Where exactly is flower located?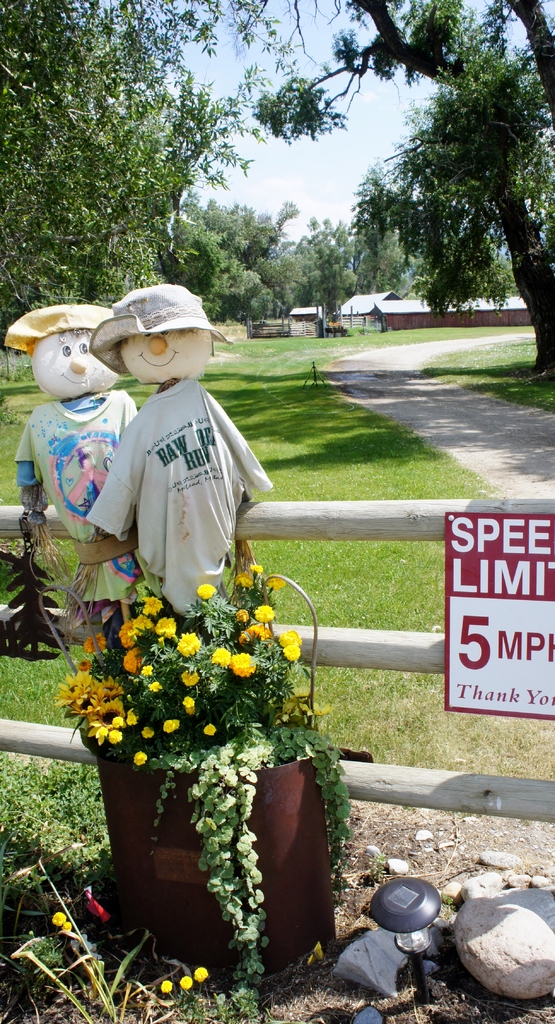
Its bounding box is rect(194, 965, 209, 981).
